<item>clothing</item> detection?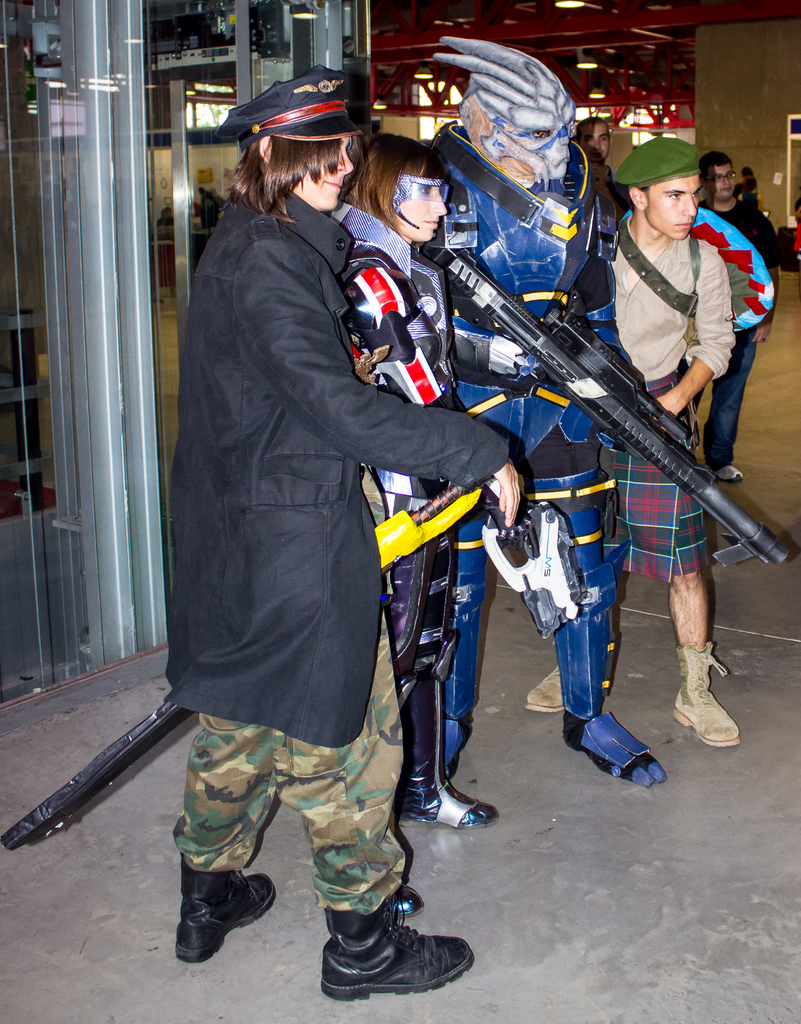
<region>344, 212, 480, 829</region>
